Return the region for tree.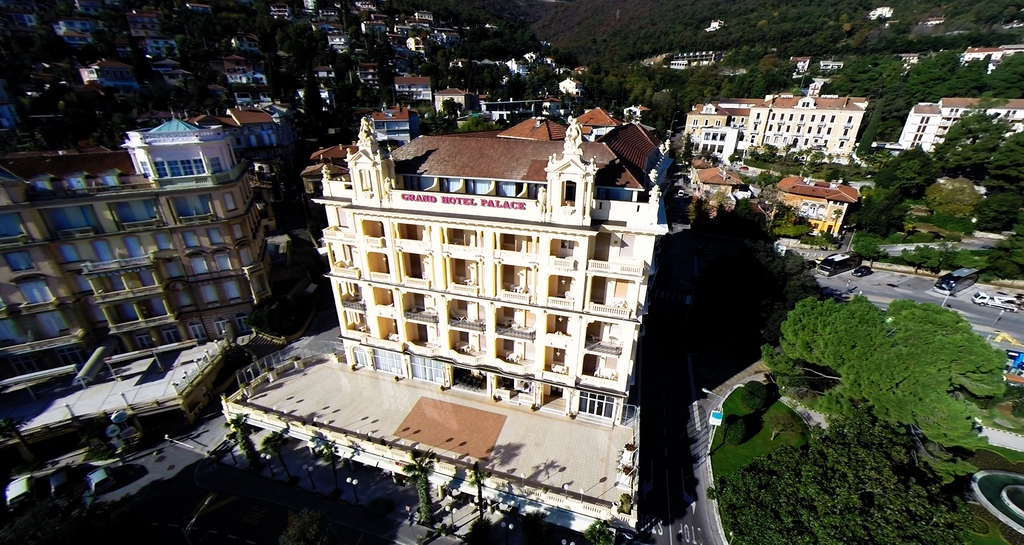
pyautogui.locateOnScreen(403, 449, 438, 525).
